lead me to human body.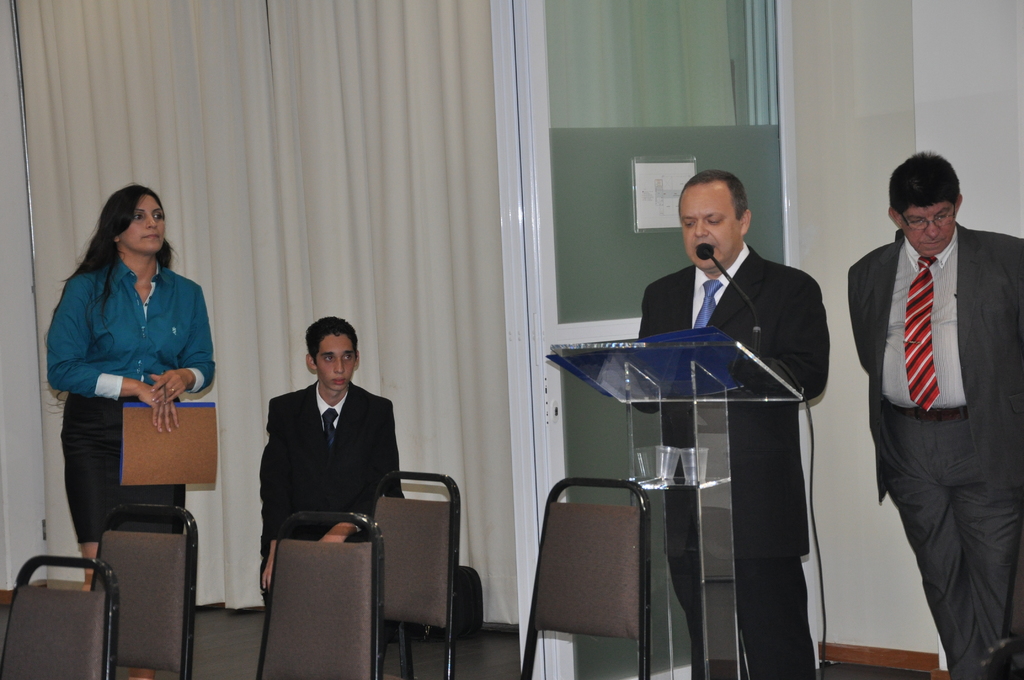
Lead to Rect(248, 310, 413, 610).
